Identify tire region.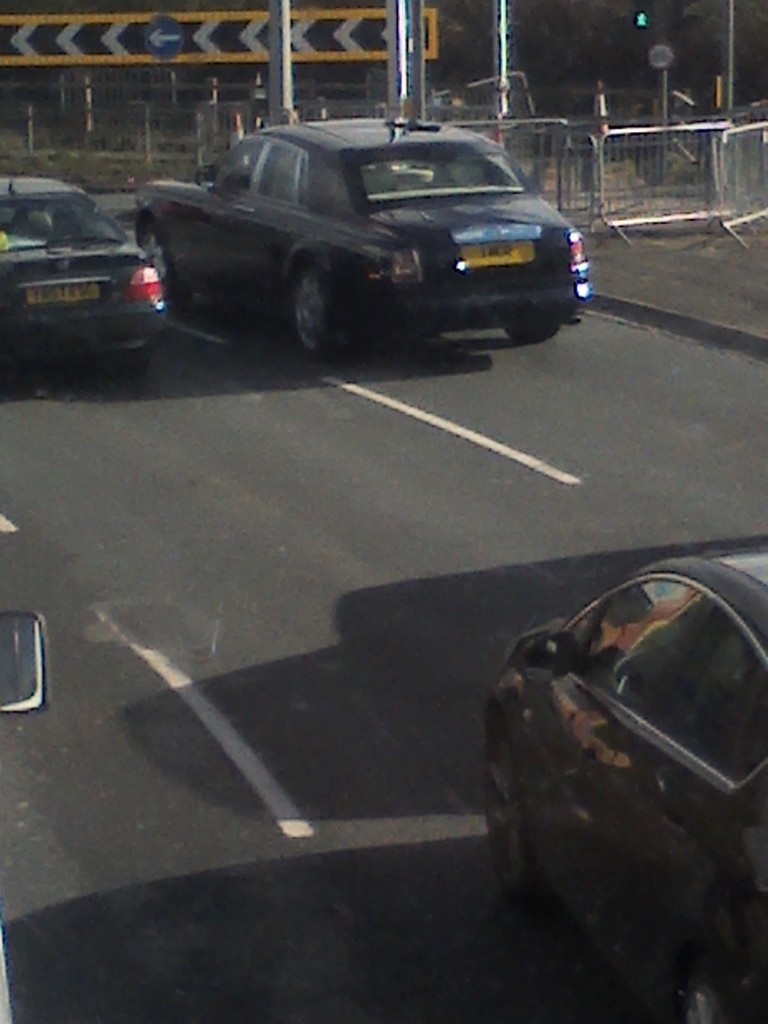
Region: detection(498, 325, 564, 348).
